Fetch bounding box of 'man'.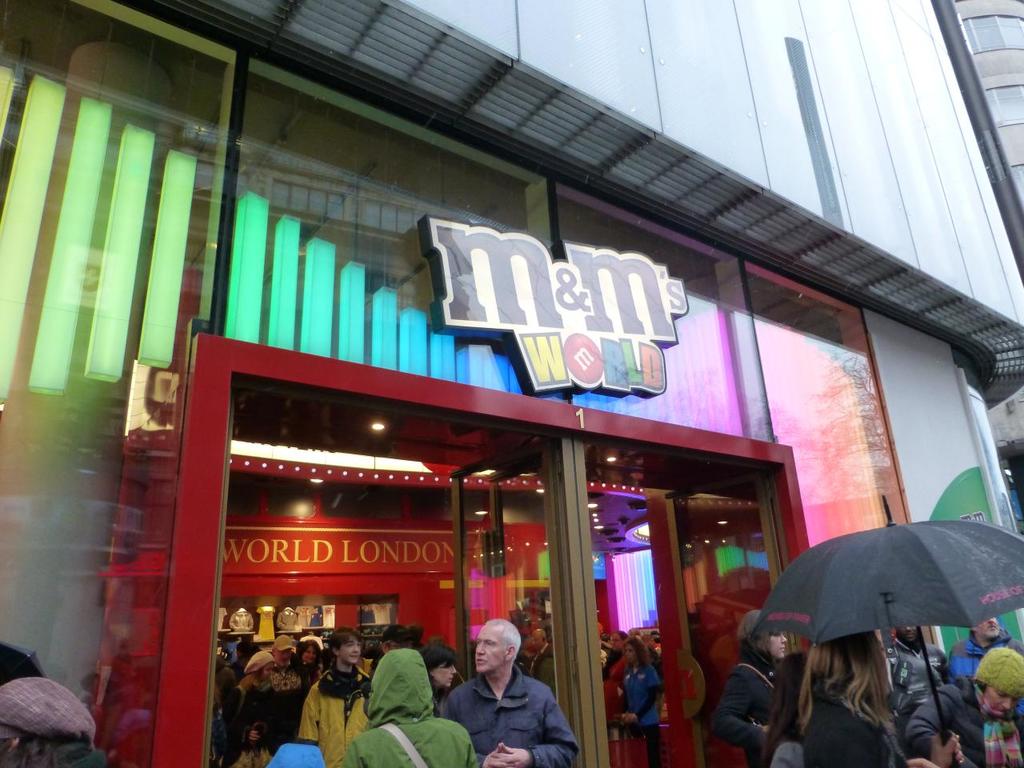
Bbox: [348,650,489,767].
